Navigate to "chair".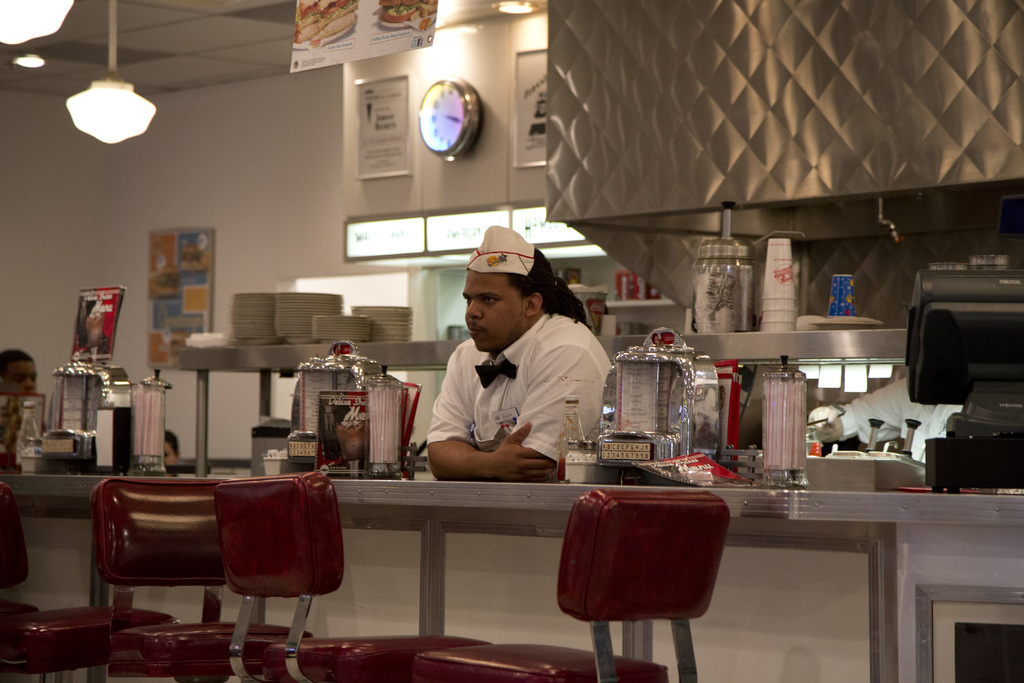
Navigation target: 209/473/491/682.
